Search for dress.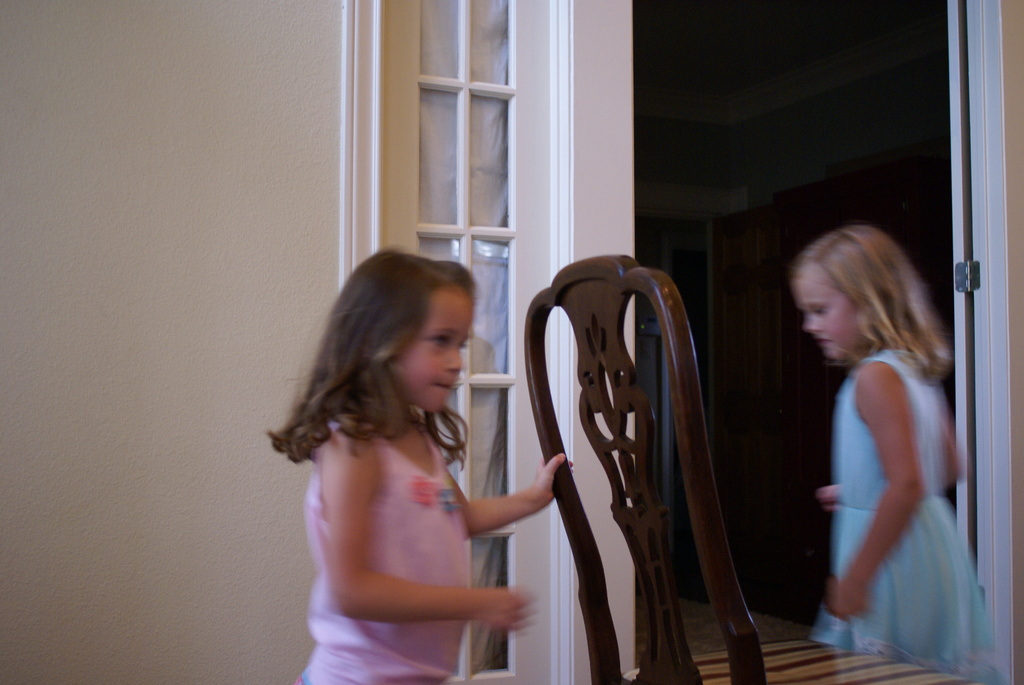
Found at 813,346,1001,684.
